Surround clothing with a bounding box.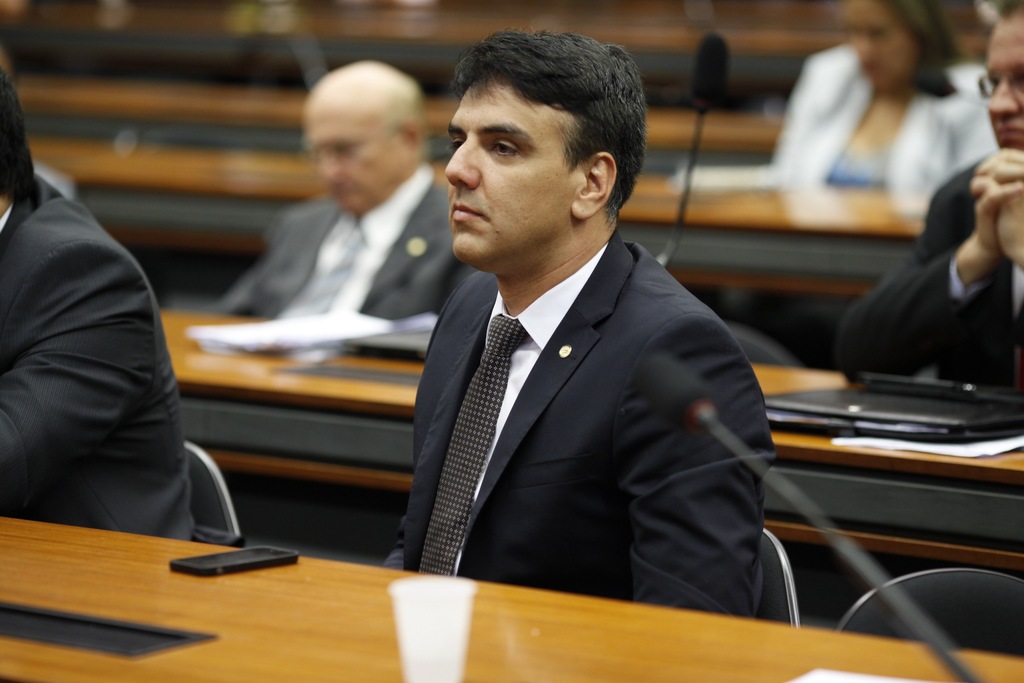
<box>380,187,781,623</box>.
